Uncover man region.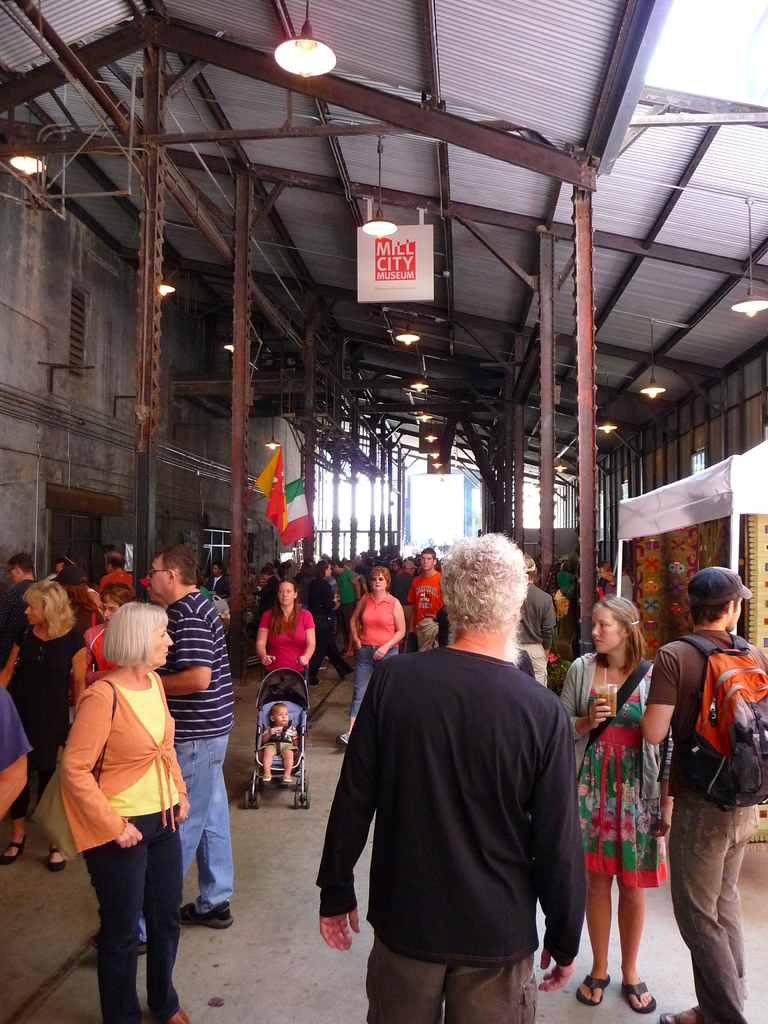
Uncovered: x1=634, y1=566, x2=767, y2=1023.
